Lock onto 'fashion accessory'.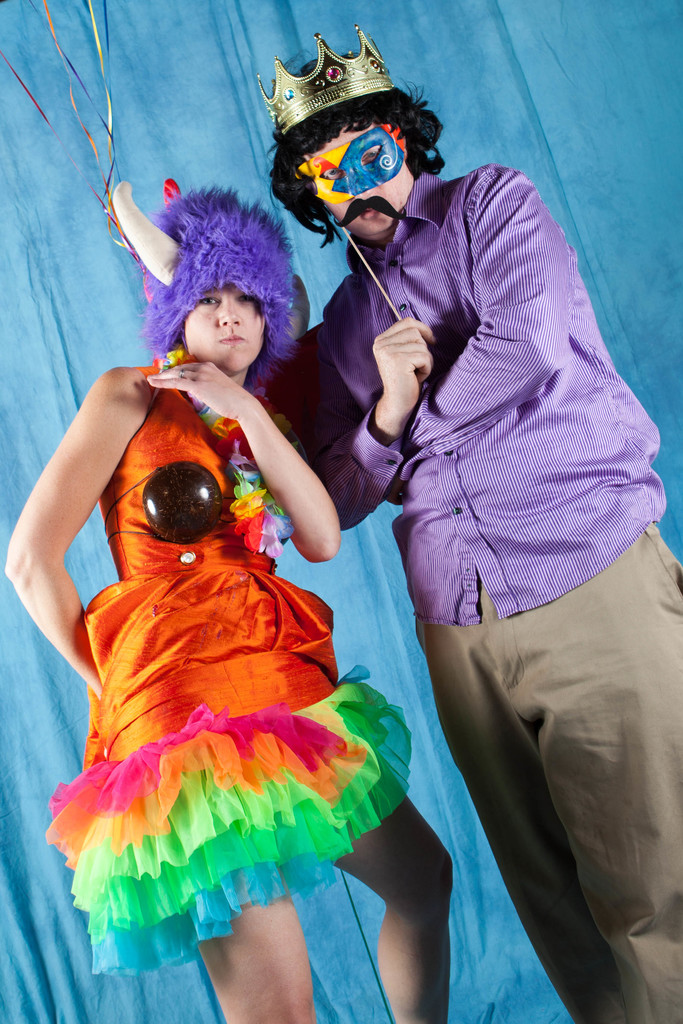
Locked: rect(152, 346, 301, 556).
